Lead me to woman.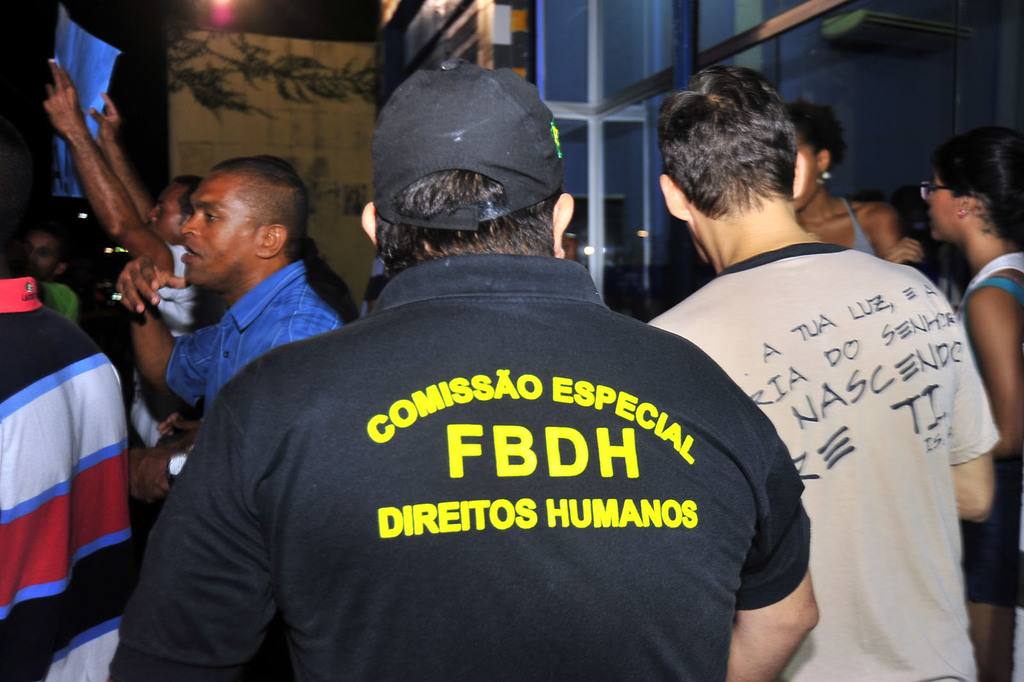
Lead to Rect(921, 131, 1023, 603).
